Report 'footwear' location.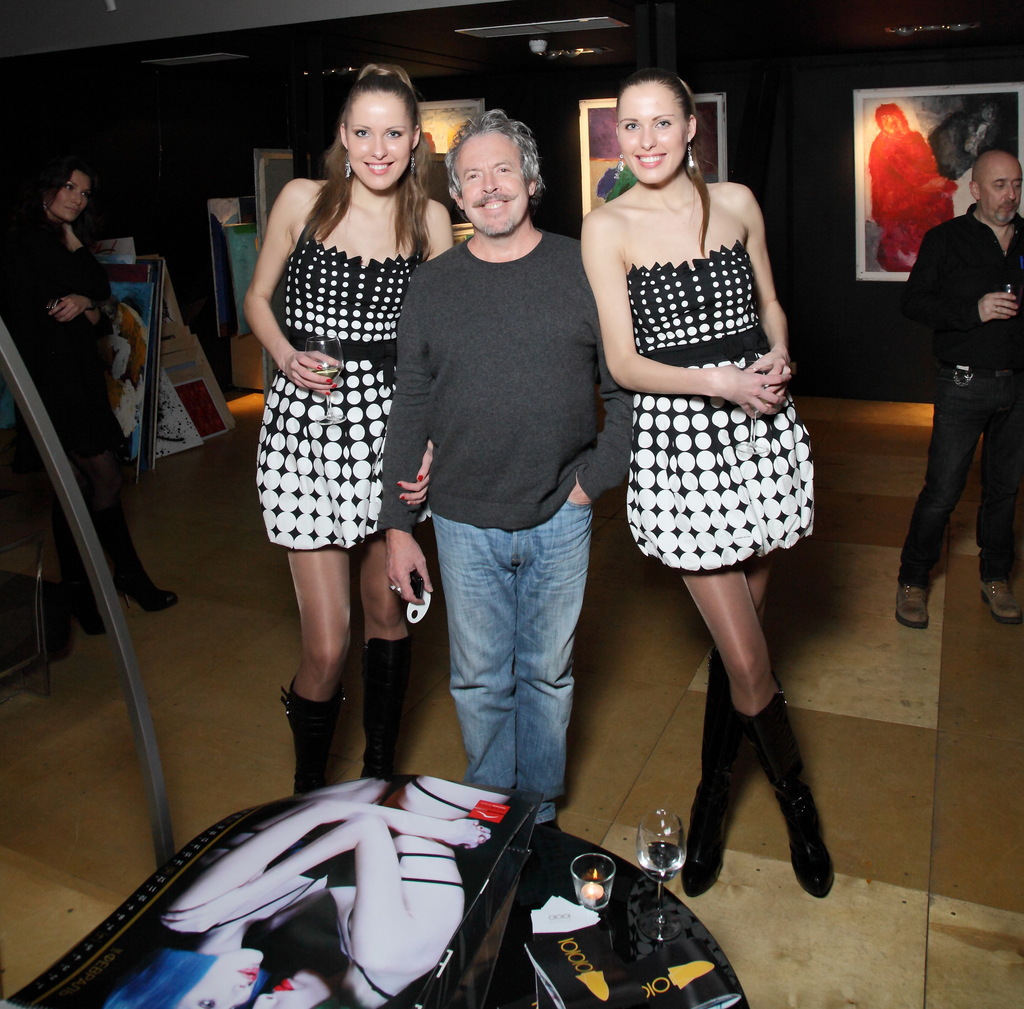
Report: (95, 508, 180, 611).
